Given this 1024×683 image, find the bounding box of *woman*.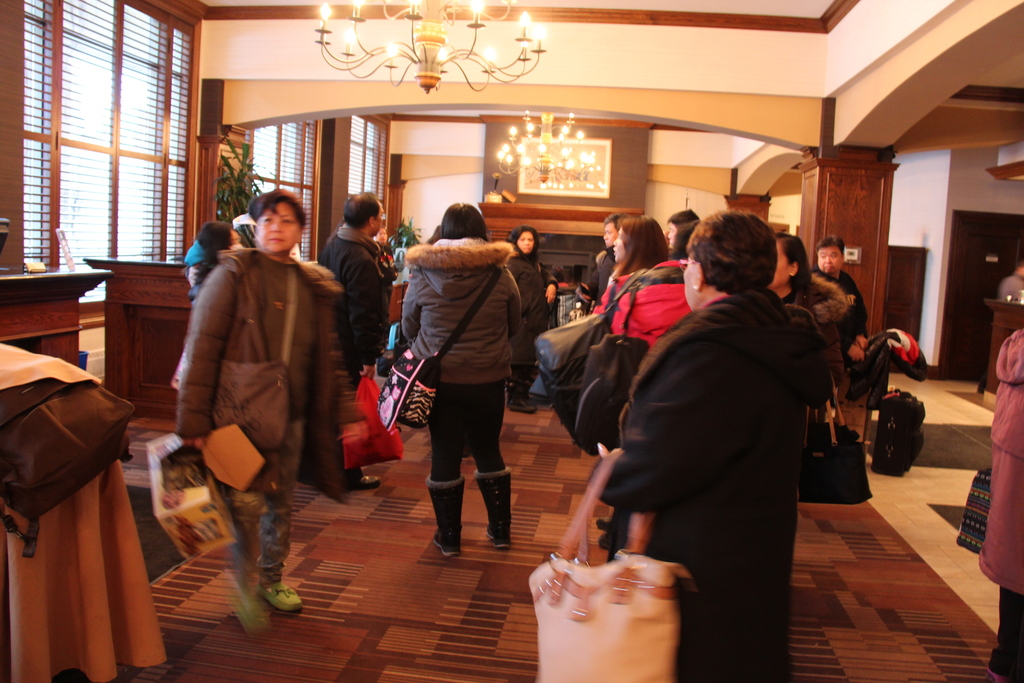
bbox=(389, 190, 536, 568).
